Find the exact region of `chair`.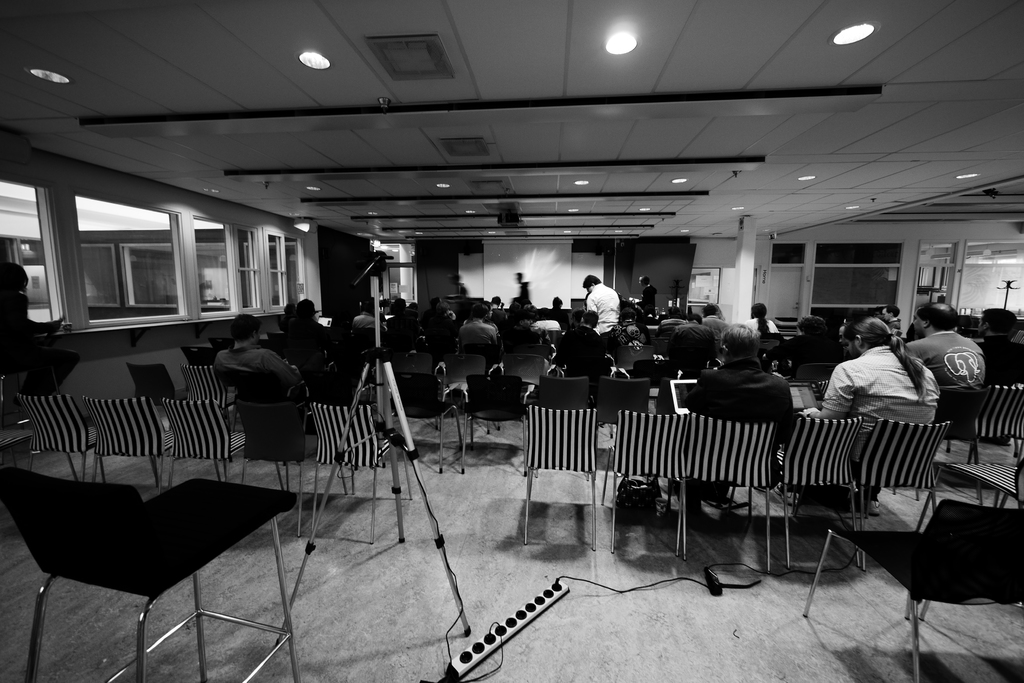
Exact region: box=[667, 413, 777, 573].
